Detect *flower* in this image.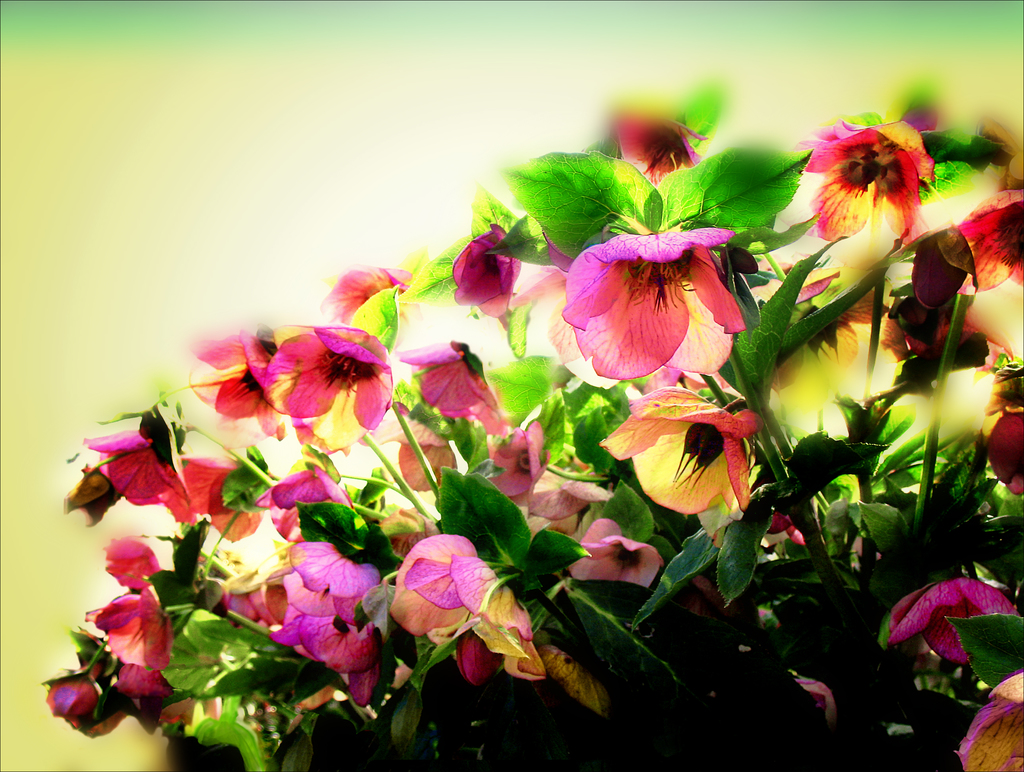
Detection: detection(79, 431, 196, 529).
